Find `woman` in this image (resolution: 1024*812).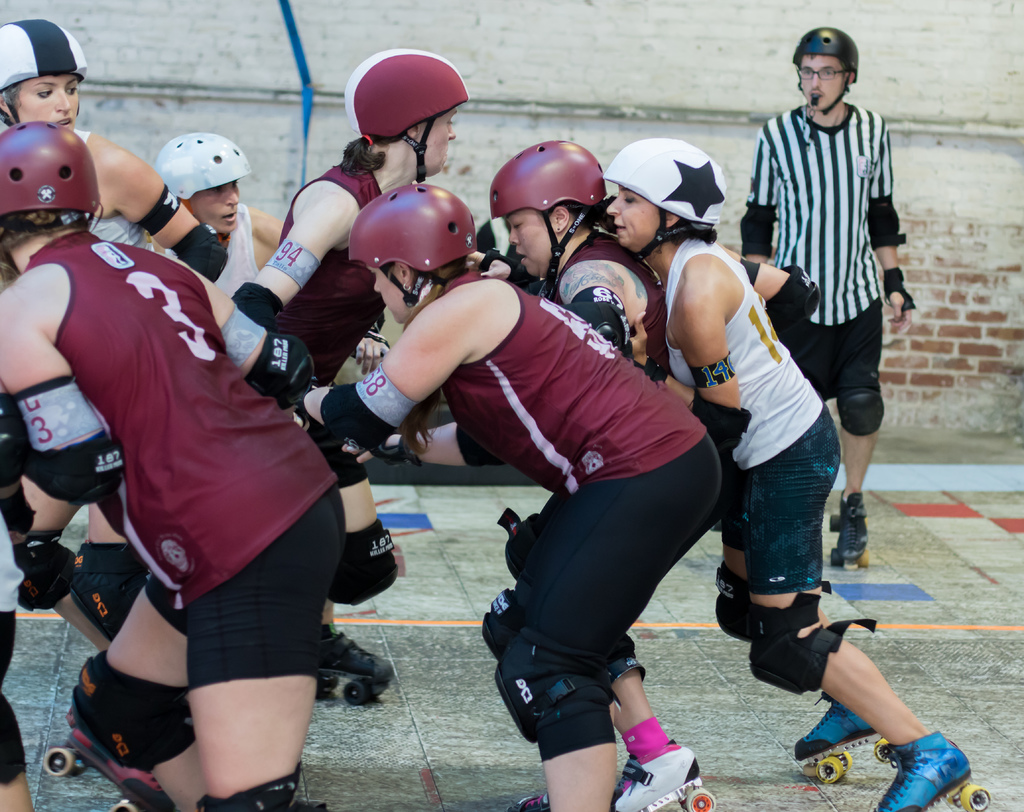
(x1=140, y1=132, x2=287, y2=336).
